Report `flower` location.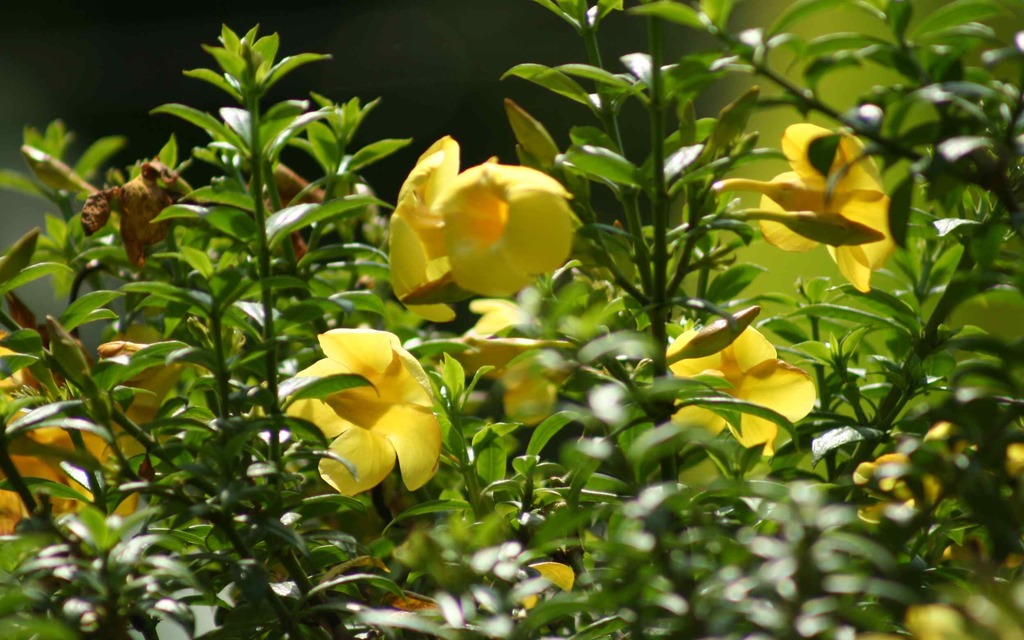
Report: crop(284, 320, 449, 507).
